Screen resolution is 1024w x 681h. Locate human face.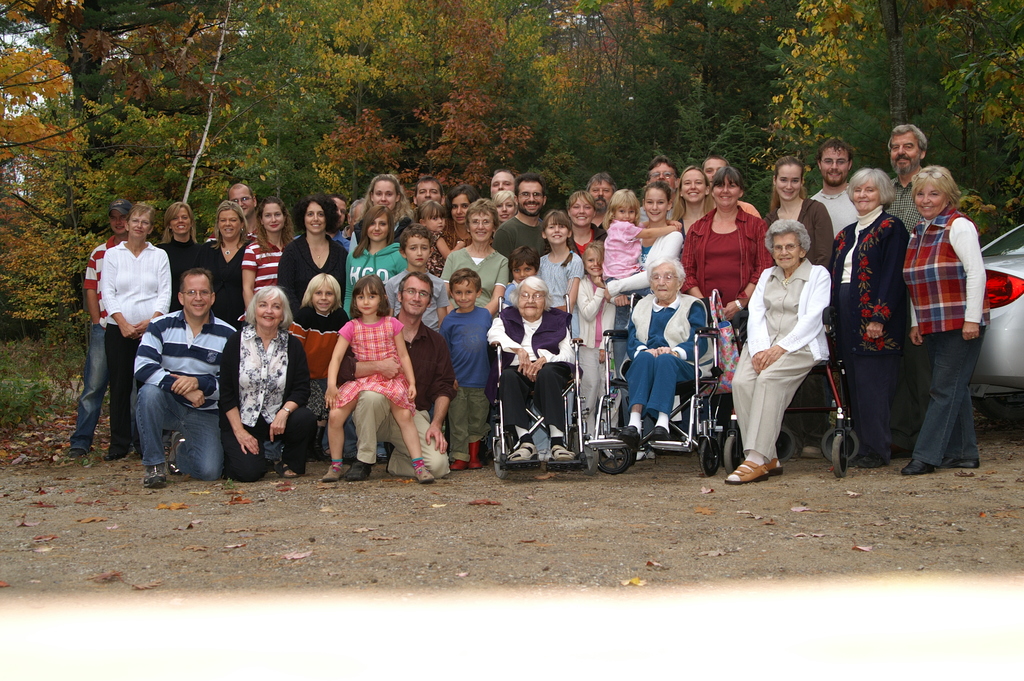
<bbox>312, 286, 336, 309</bbox>.
